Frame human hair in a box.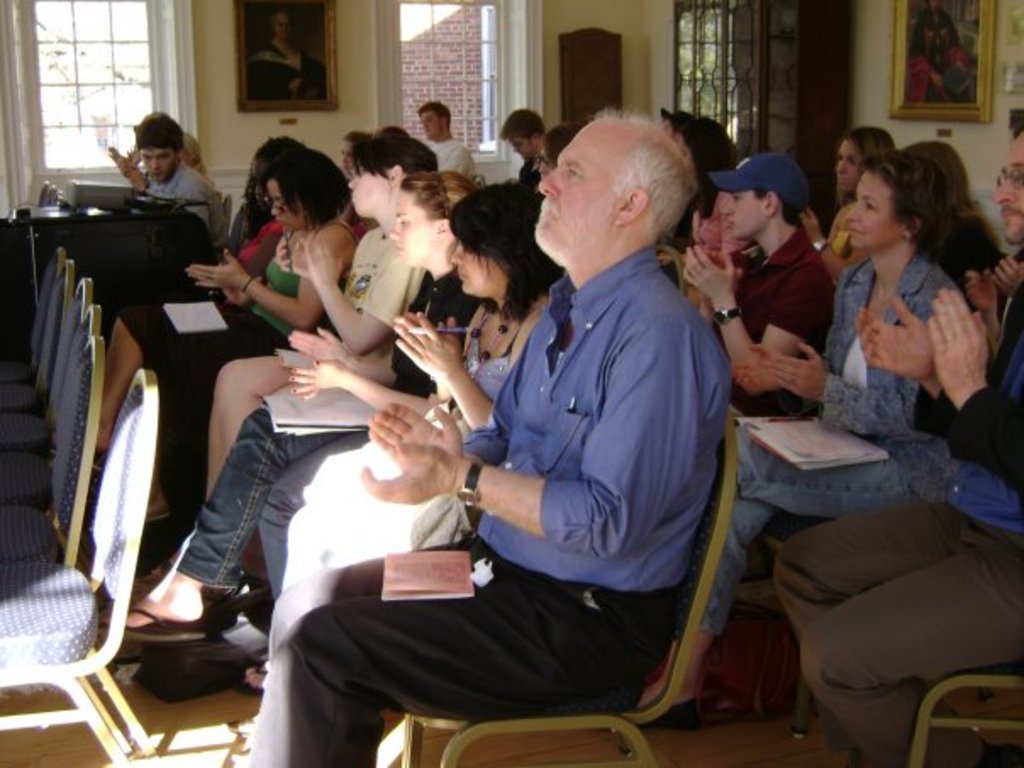
pyautogui.locateOnScreen(678, 120, 741, 210).
